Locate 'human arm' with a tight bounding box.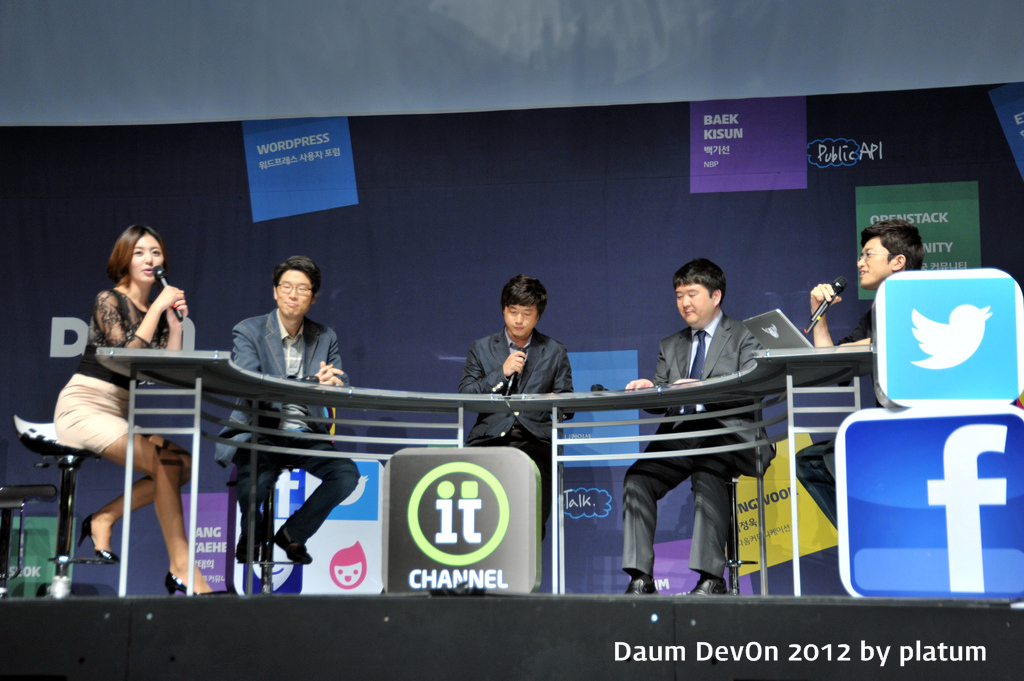
(536, 337, 579, 404).
